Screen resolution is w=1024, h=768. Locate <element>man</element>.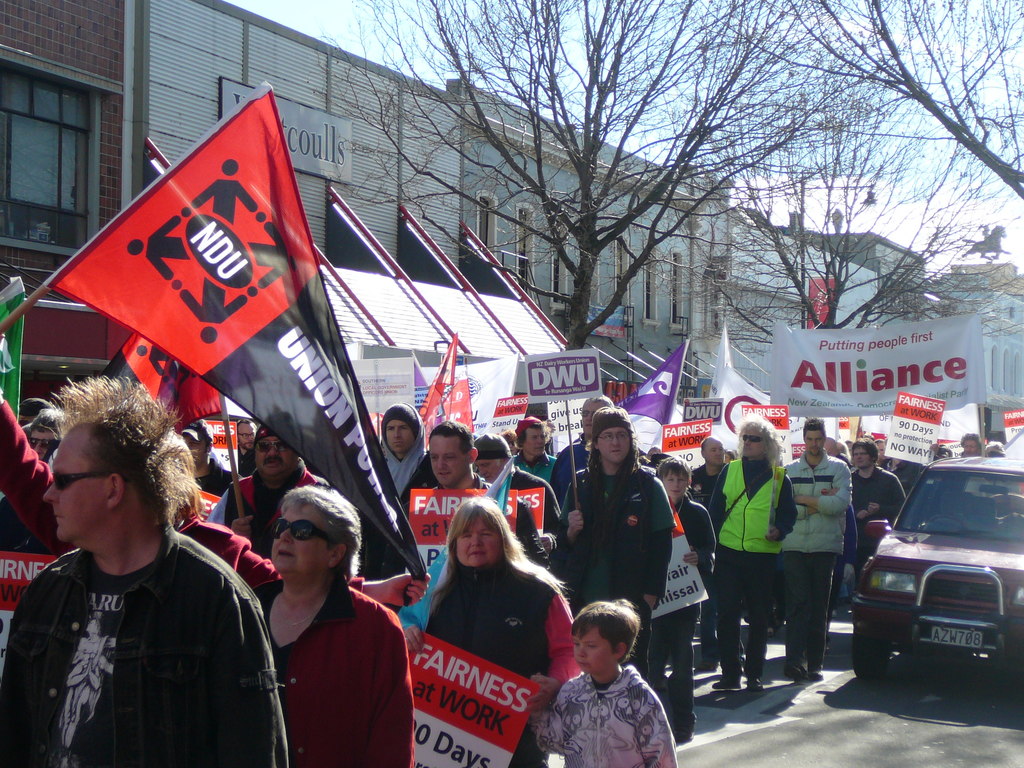
crop(6, 379, 280, 761).
